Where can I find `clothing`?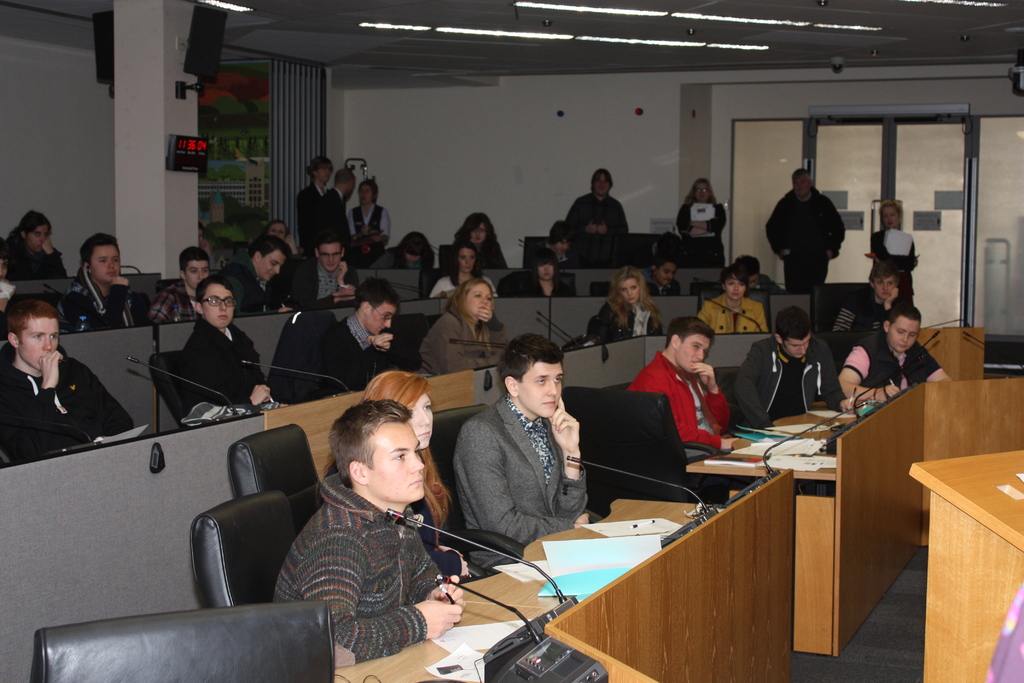
You can find it at (left=596, top=297, right=675, bottom=350).
